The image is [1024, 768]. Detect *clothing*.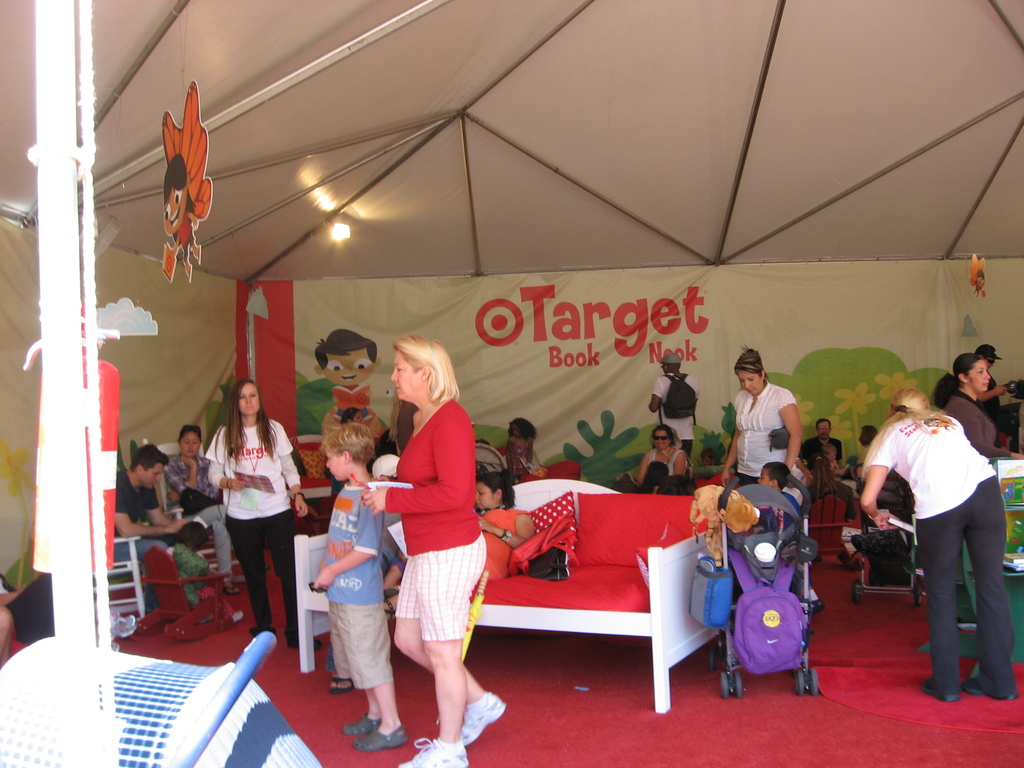
Detection: pyautogui.locateOnScreen(205, 418, 301, 648).
